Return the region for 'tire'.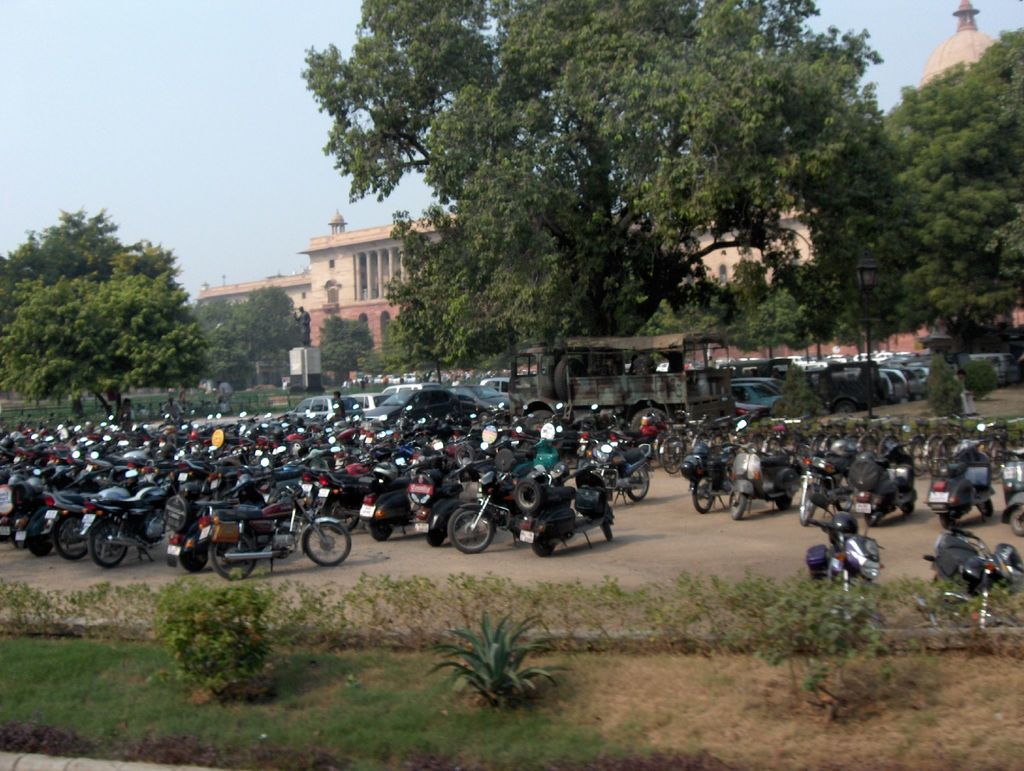
[511,478,541,512].
